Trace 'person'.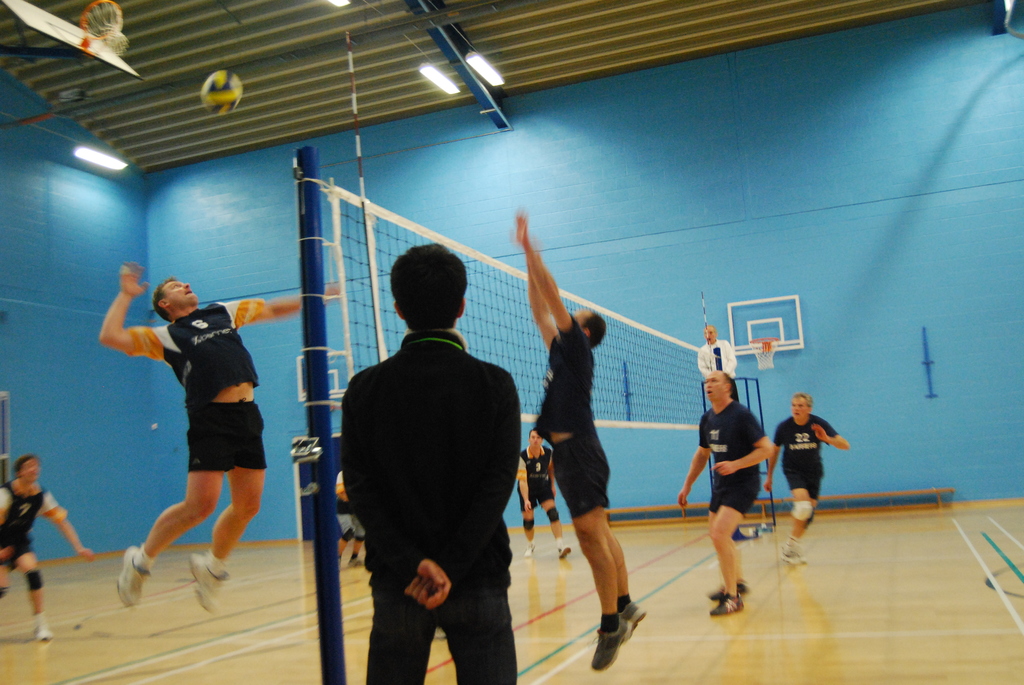
Traced to 0/452/97/646.
